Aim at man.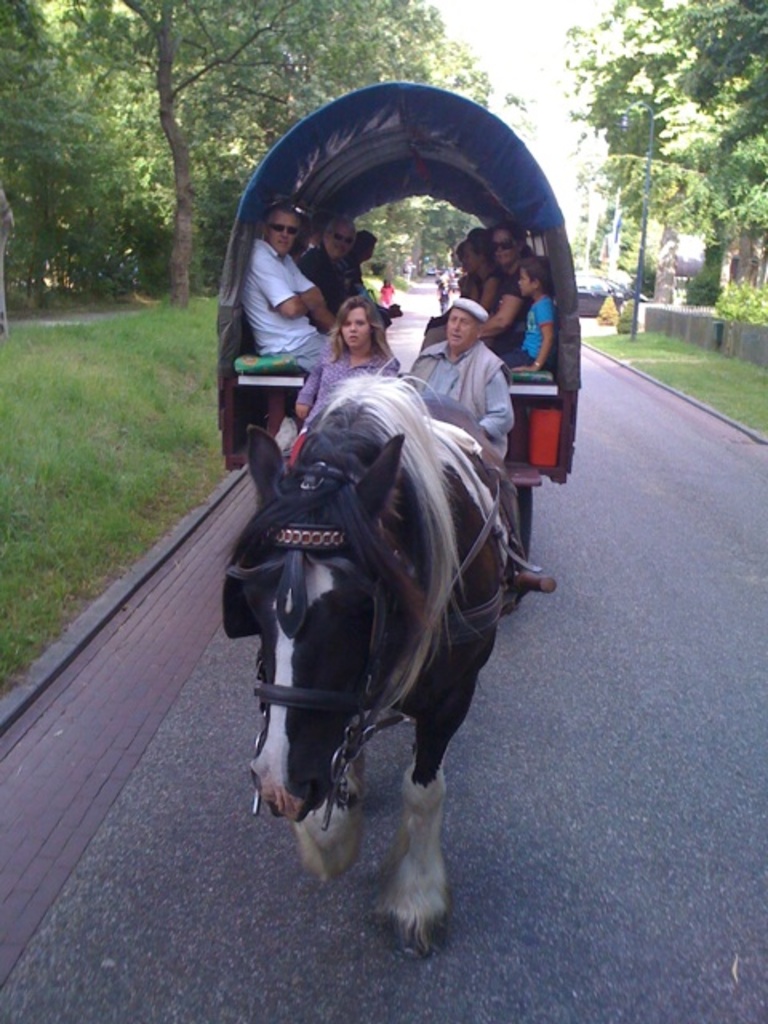
Aimed at locate(293, 214, 365, 322).
